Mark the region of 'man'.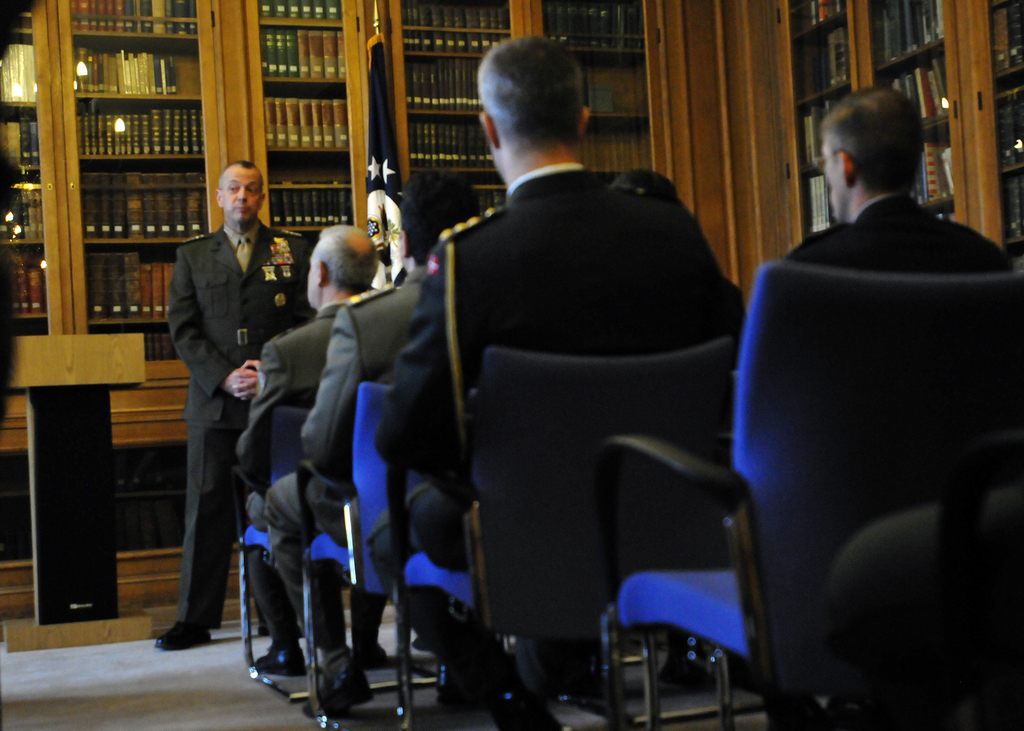
Region: <bbox>781, 81, 1012, 272</bbox>.
